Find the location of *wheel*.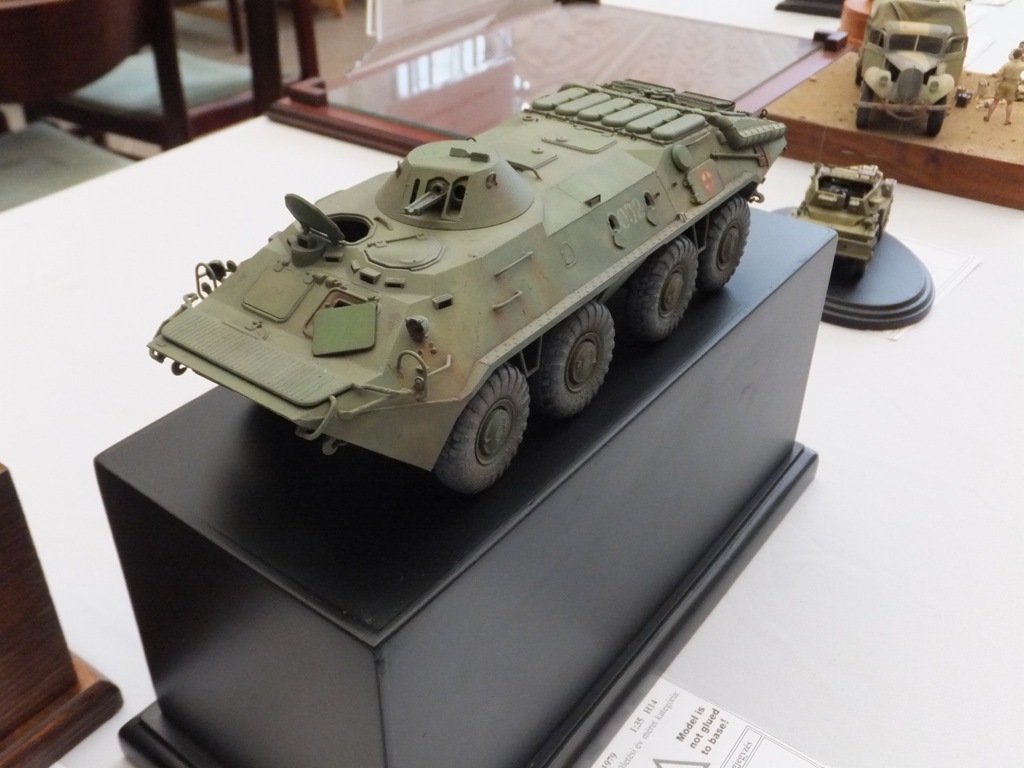
Location: left=430, top=368, right=524, bottom=485.
